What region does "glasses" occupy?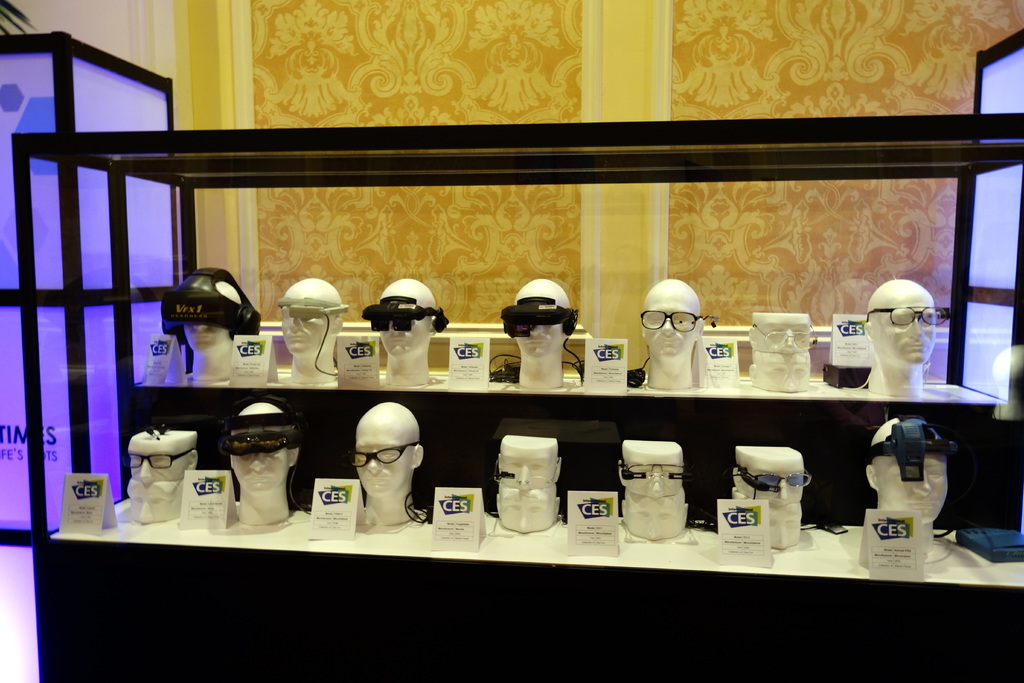
x1=493, y1=457, x2=560, y2=486.
